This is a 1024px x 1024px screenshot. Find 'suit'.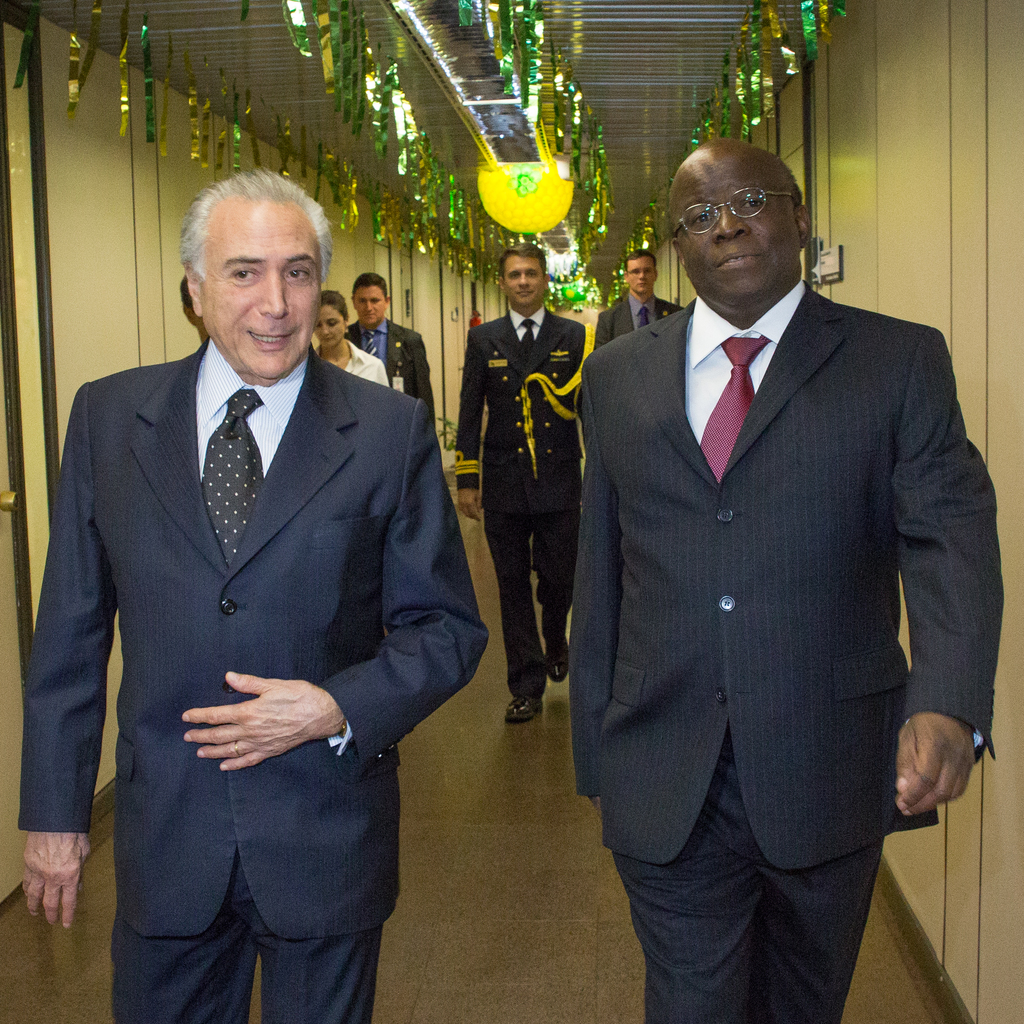
Bounding box: {"x1": 452, "y1": 305, "x2": 596, "y2": 699}.
